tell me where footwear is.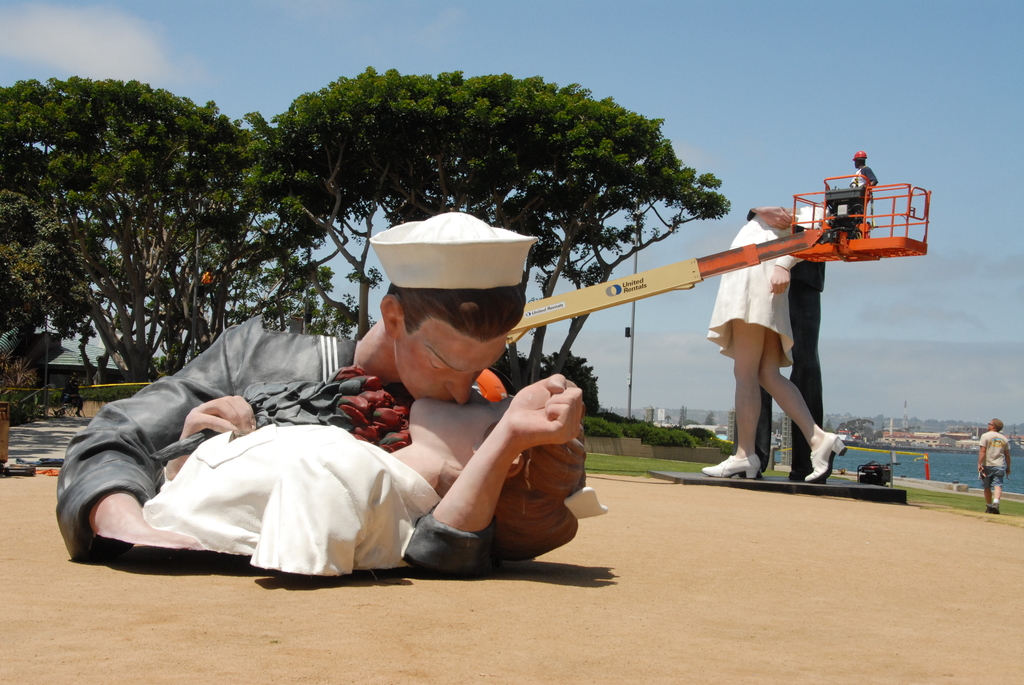
footwear is at 701,448,759,479.
